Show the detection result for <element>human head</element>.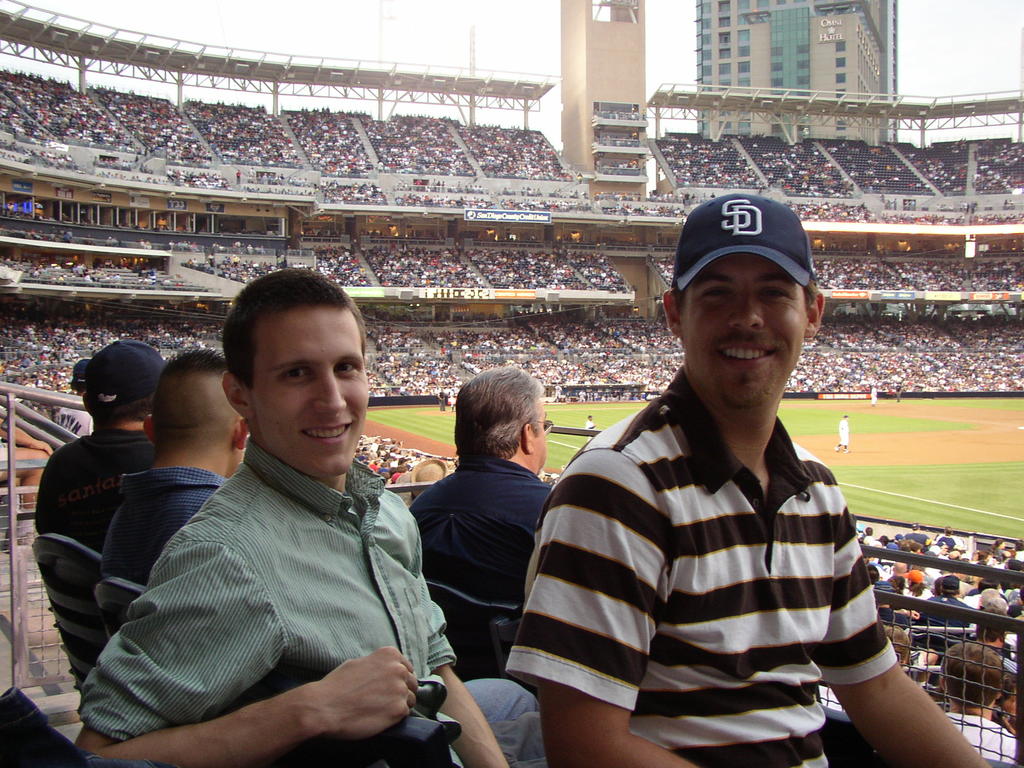
[222, 268, 372, 479].
